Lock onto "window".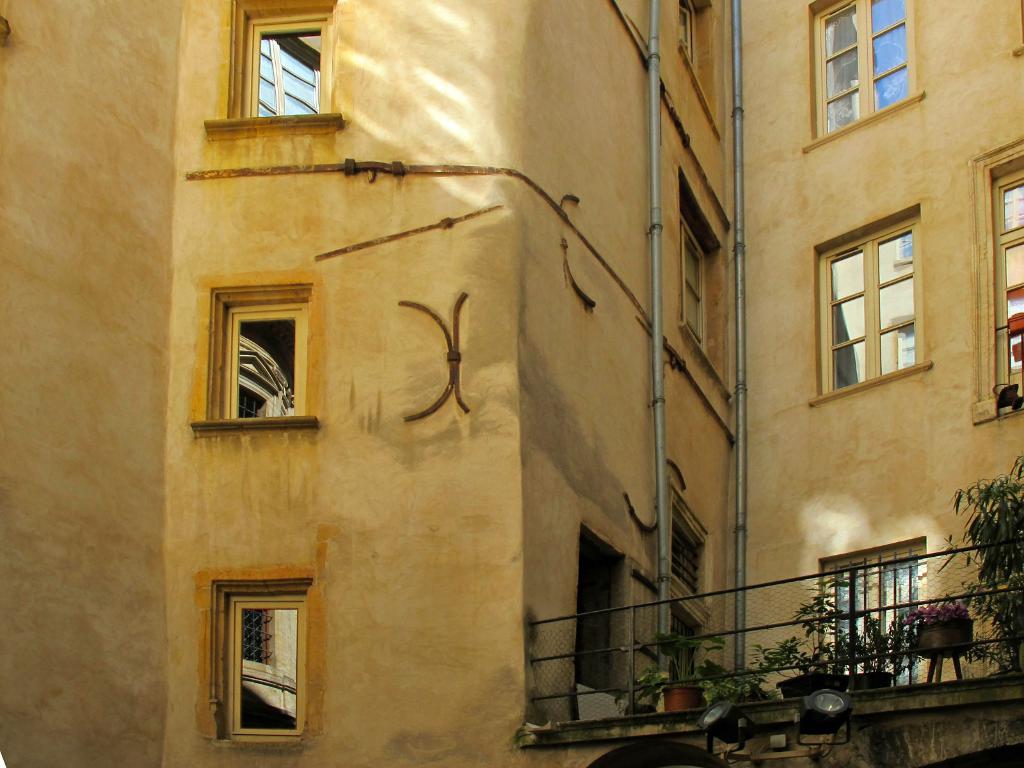
Locked: <region>221, 606, 299, 744</region>.
